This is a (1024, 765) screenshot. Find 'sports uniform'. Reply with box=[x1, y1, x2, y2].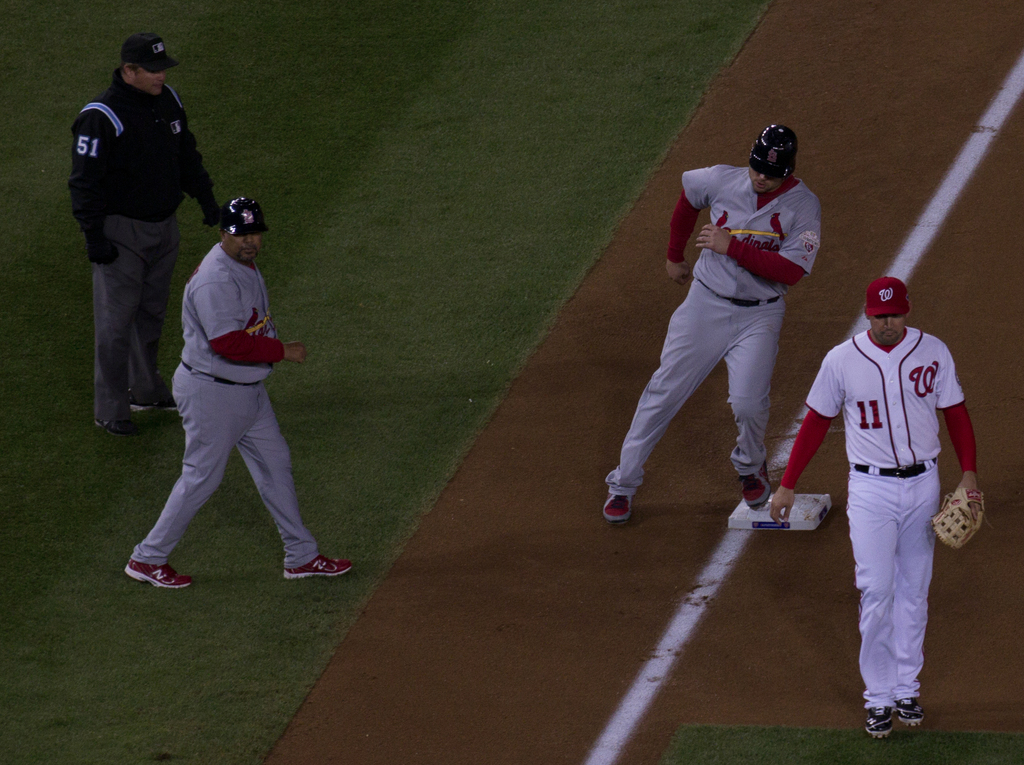
box=[785, 279, 984, 743].
